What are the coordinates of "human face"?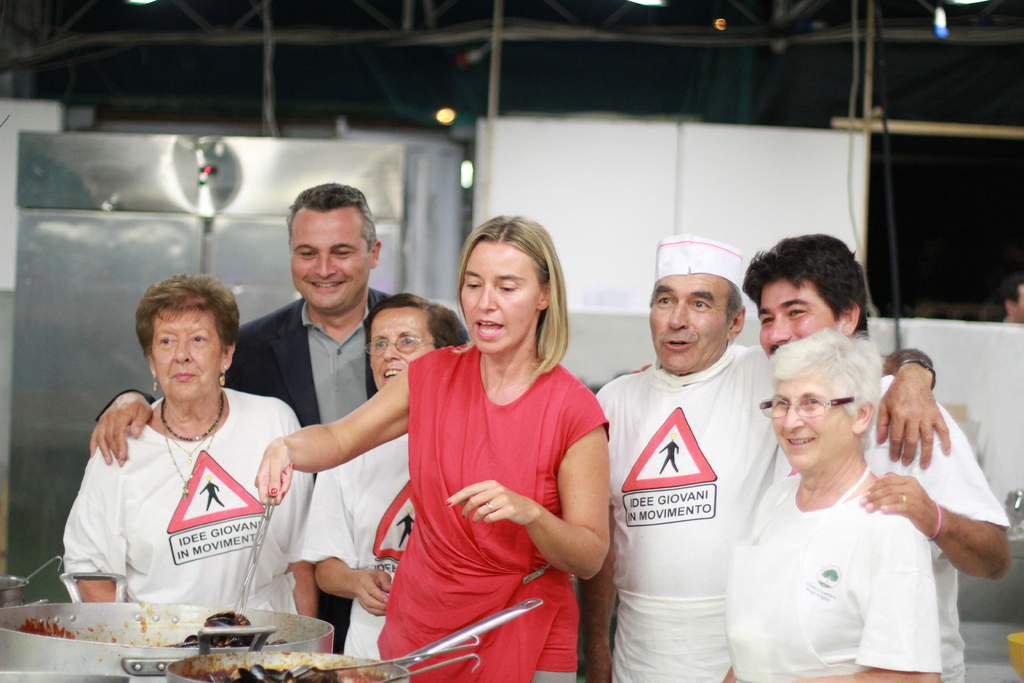
left=364, top=304, right=435, bottom=396.
